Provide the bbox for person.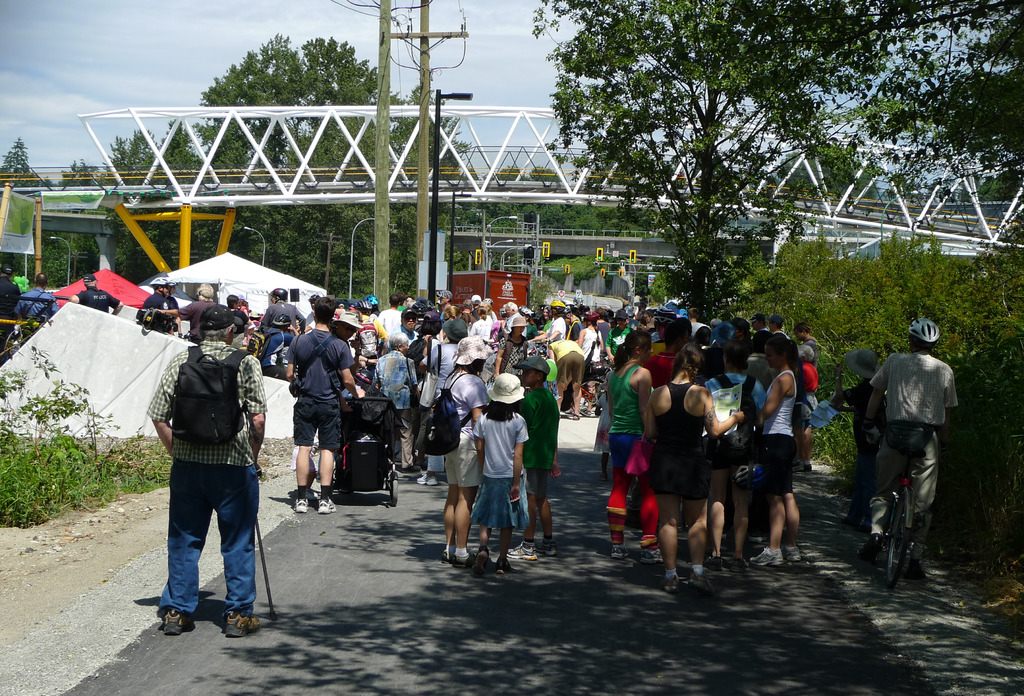
x1=497, y1=300, x2=527, y2=337.
